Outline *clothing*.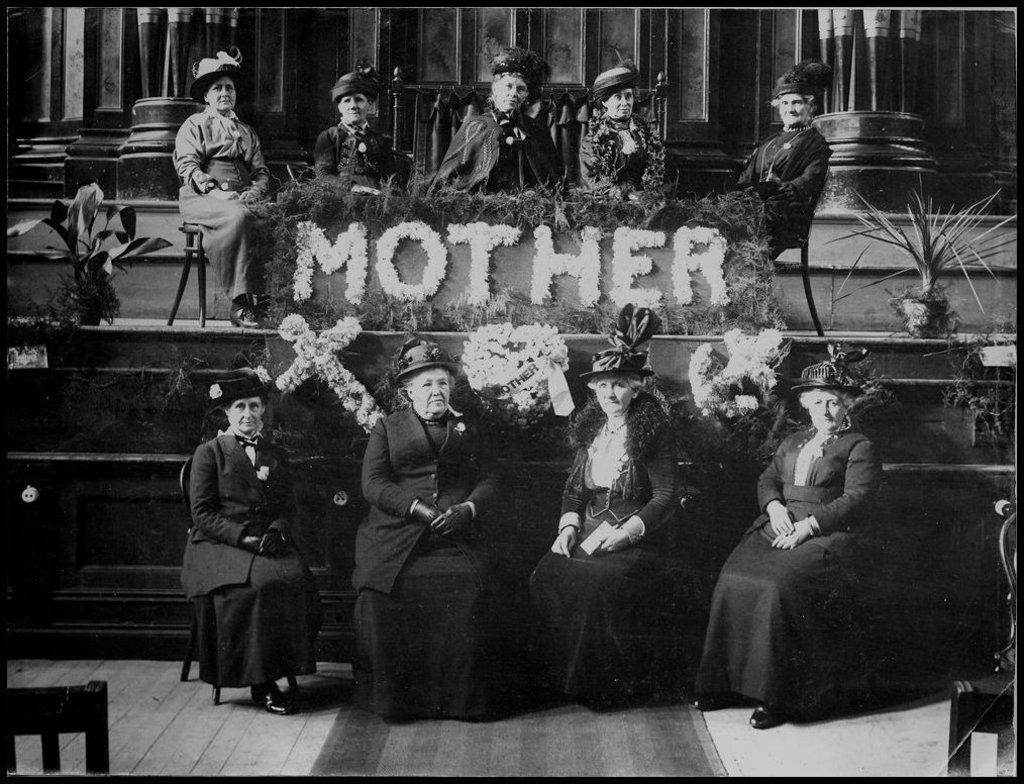
Outline: [586,114,663,193].
